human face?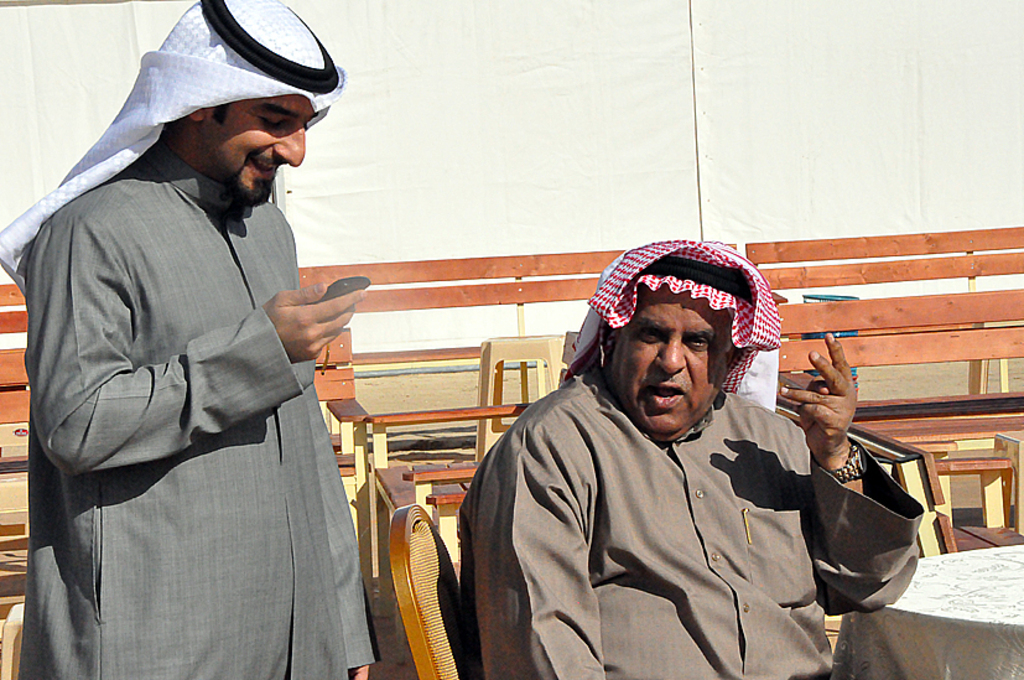
crop(199, 94, 322, 206)
